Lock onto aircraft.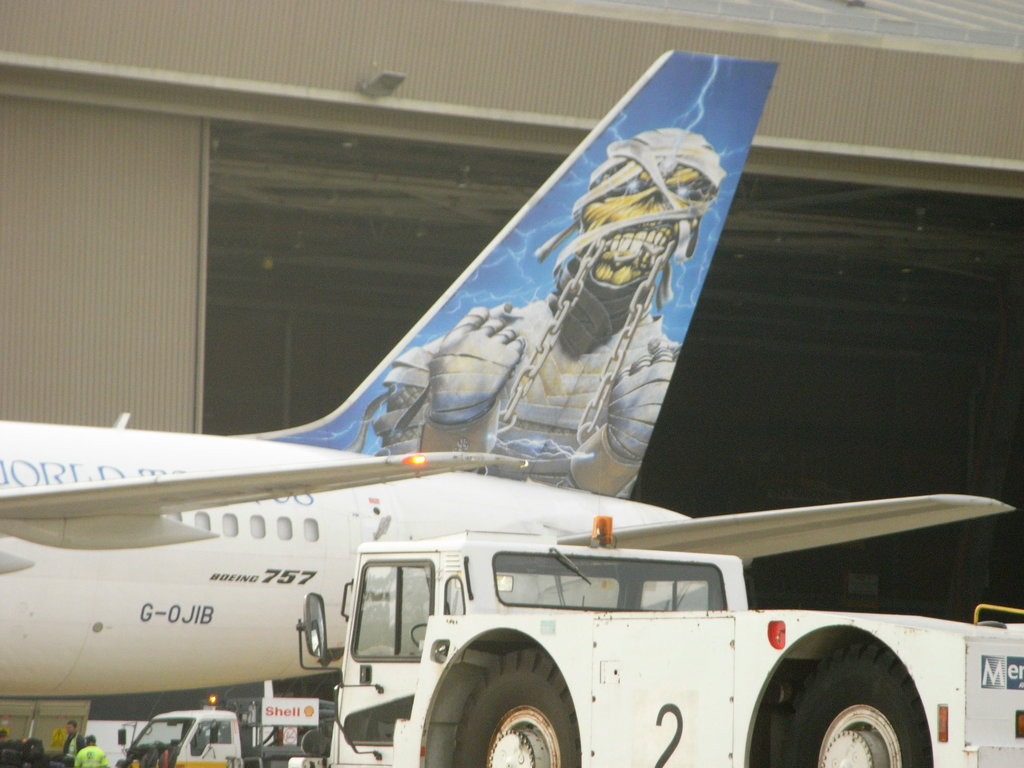
Locked: Rect(0, 51, 1016, 700).
